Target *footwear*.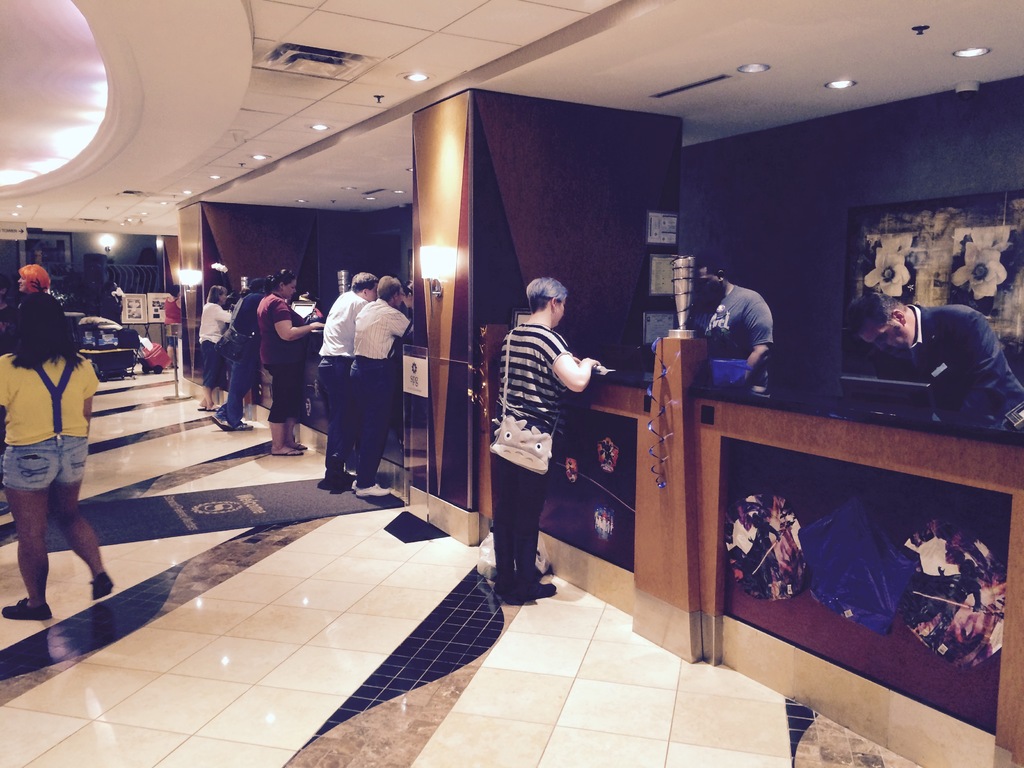
Target region: bbox=[324, 468, 351, 490].
